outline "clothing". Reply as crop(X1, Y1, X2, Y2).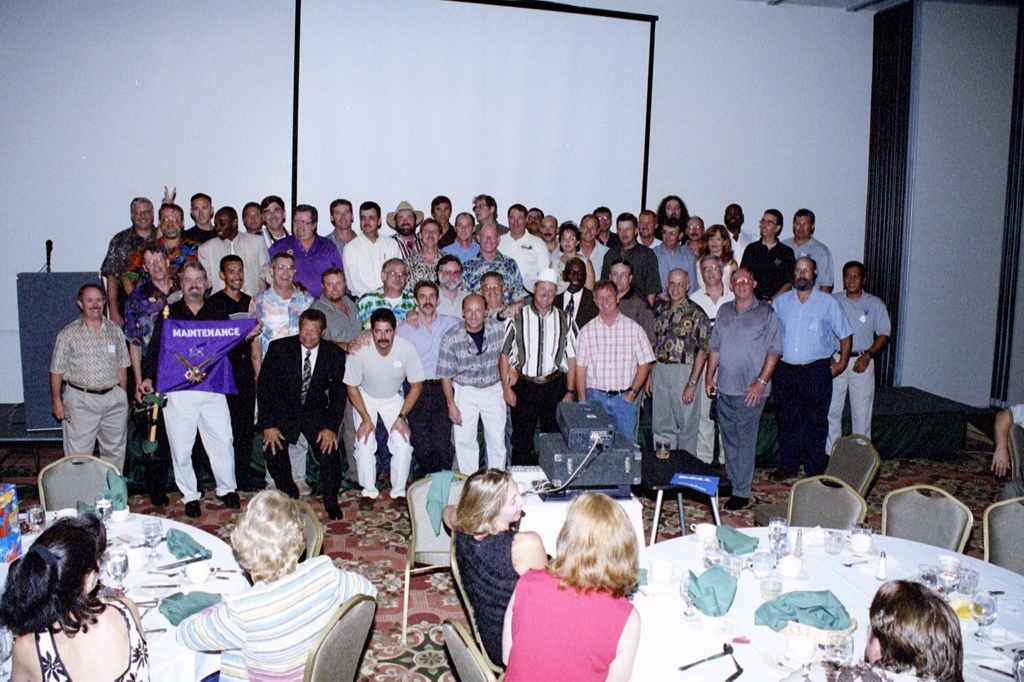
crop(462, 246, 523, 289).
